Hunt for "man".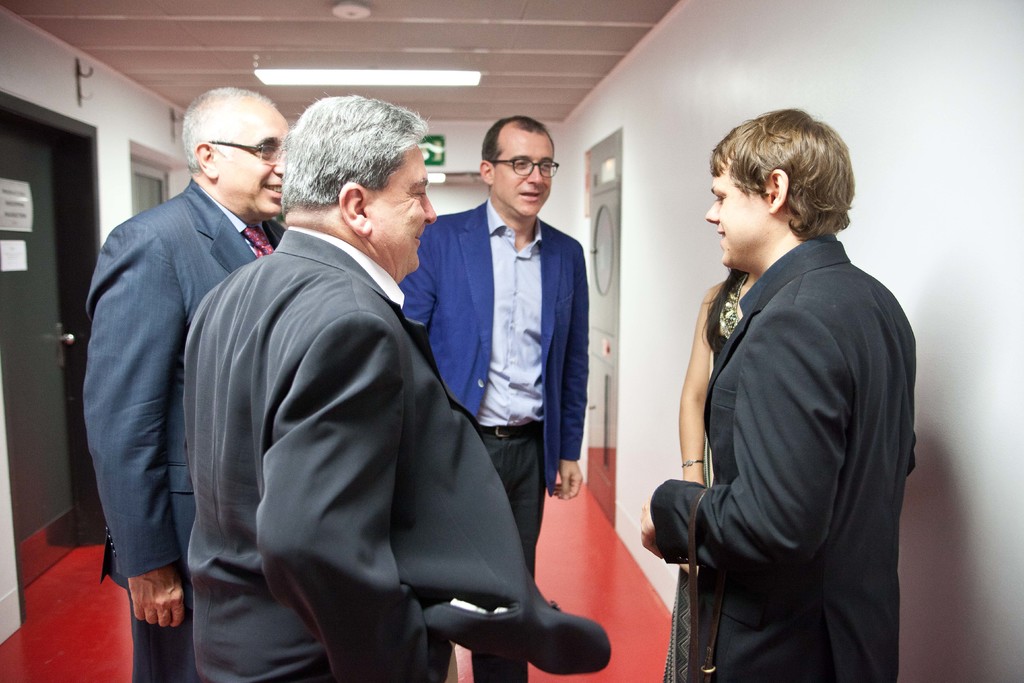
Hunted down at <box>175,90,613,682</box>.
